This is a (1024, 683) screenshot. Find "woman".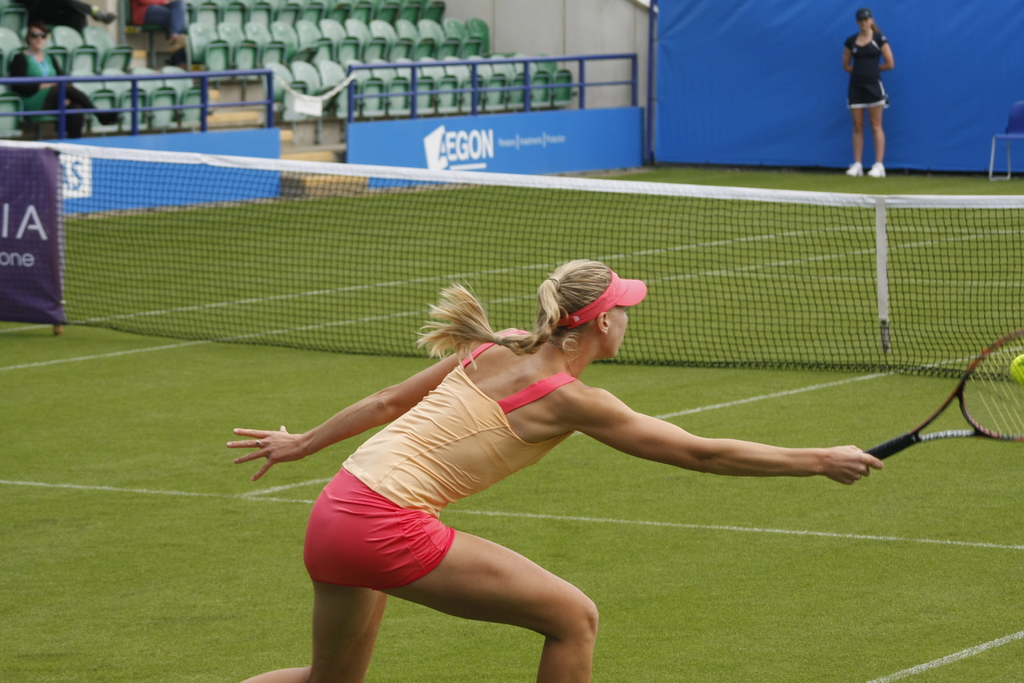
Bounding box: region(841, 7, 899, 178).
